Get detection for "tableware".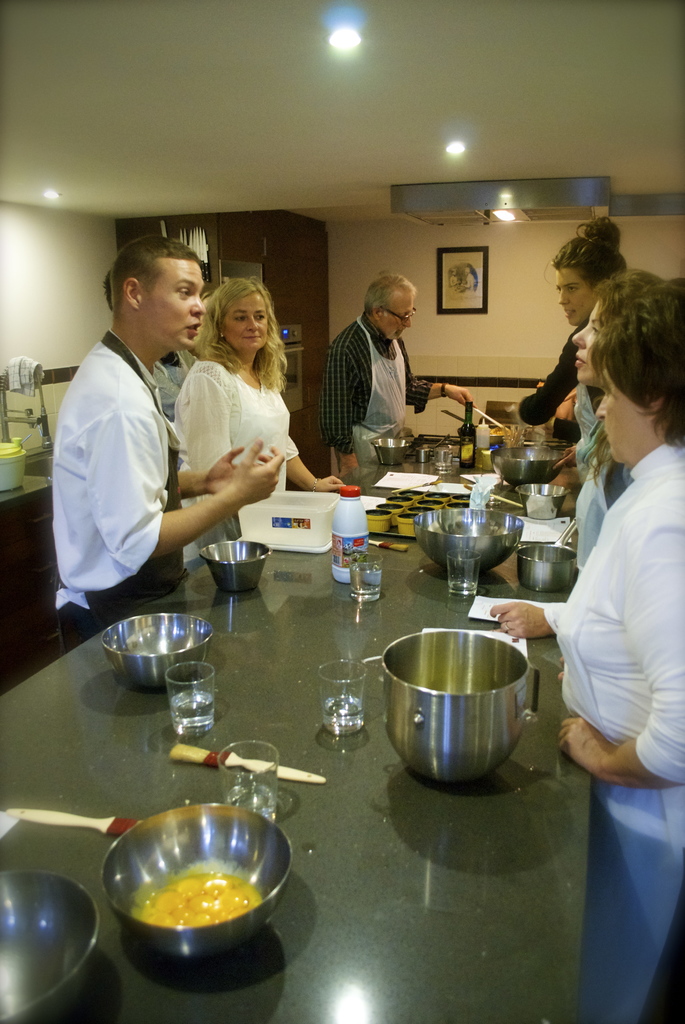
Detection: (322, 659, 363, 731).
